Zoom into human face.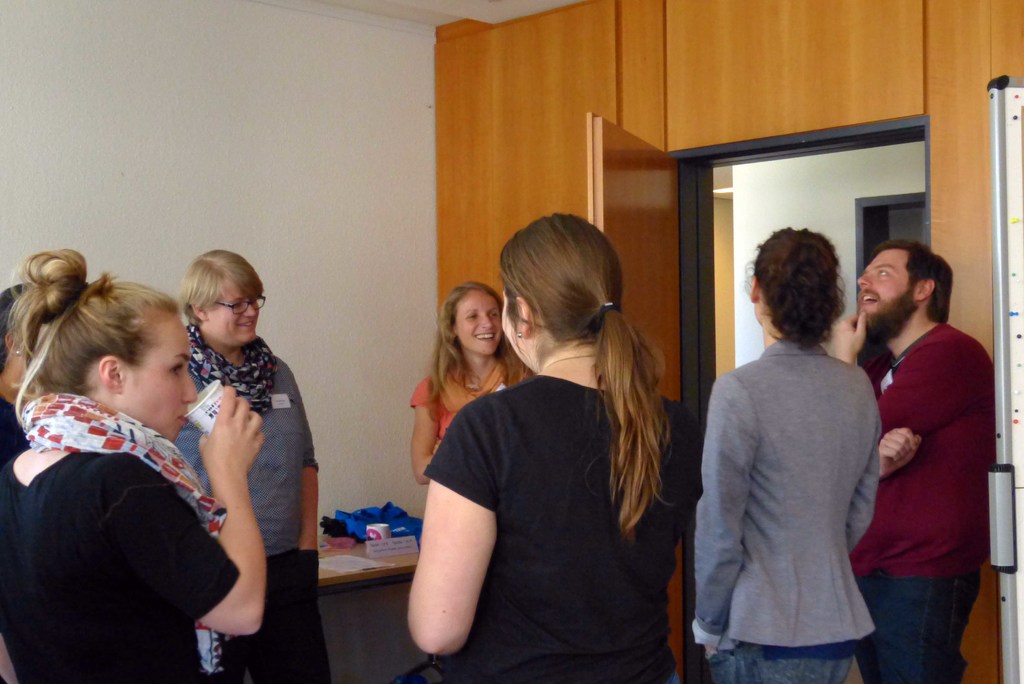
Zoom target: 204:285:262:346.
